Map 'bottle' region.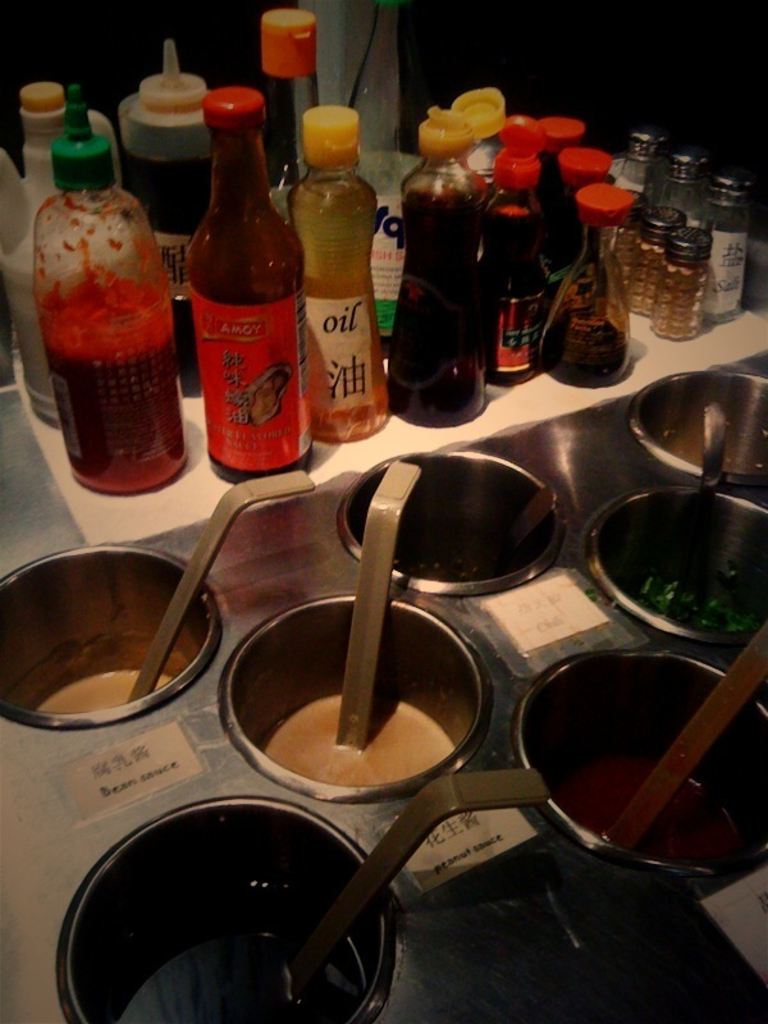
Mapped to (x1=170, y1=84, x2=296, y2=483).
